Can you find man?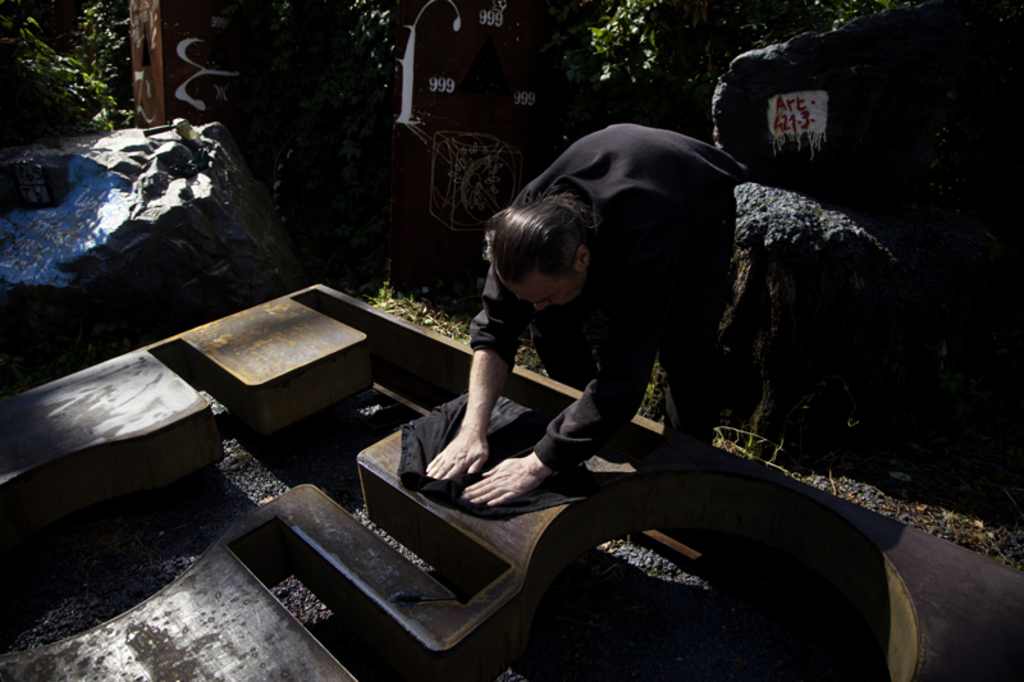
Yes, bounding box: <region>410, 151, 773, 536</region>.
